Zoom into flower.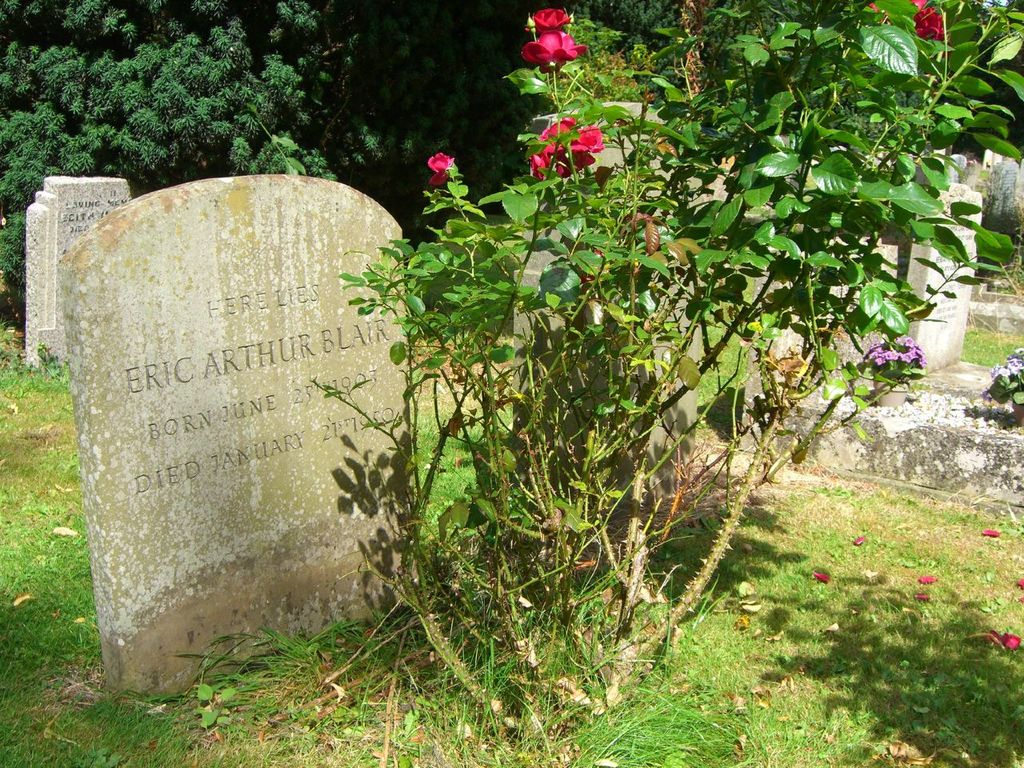
Zoom target: <bbox>430, 152, 462, 186</bbox>.
